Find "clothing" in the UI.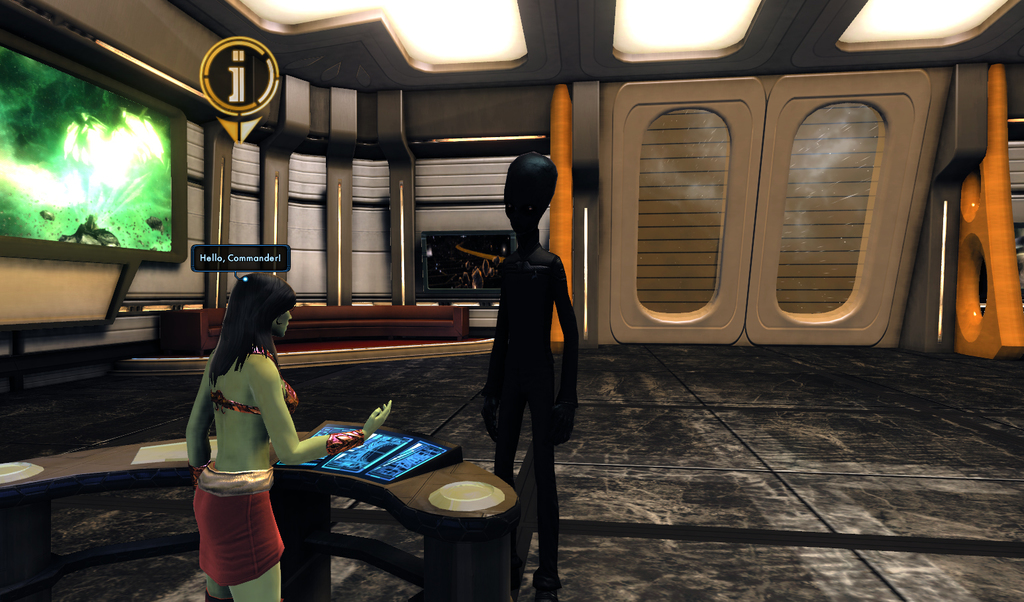
UI element at [x1=192, y1=338, x2=311, y2=423].
